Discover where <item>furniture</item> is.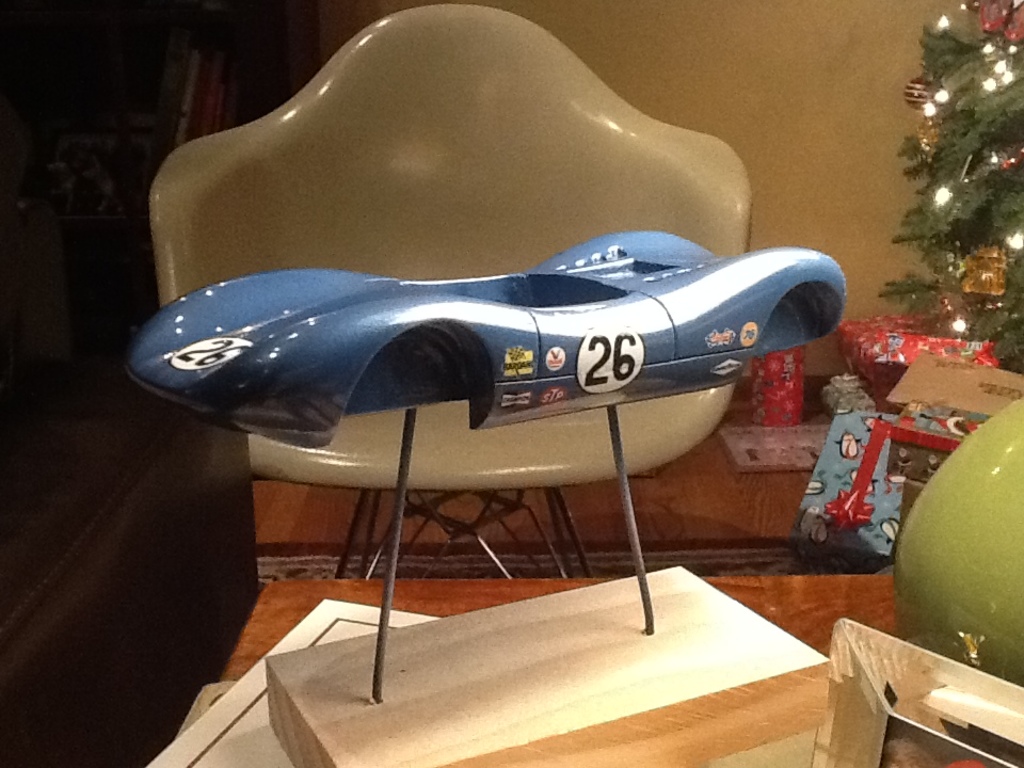
Discovered at rect(217, 572, 895, 767).
